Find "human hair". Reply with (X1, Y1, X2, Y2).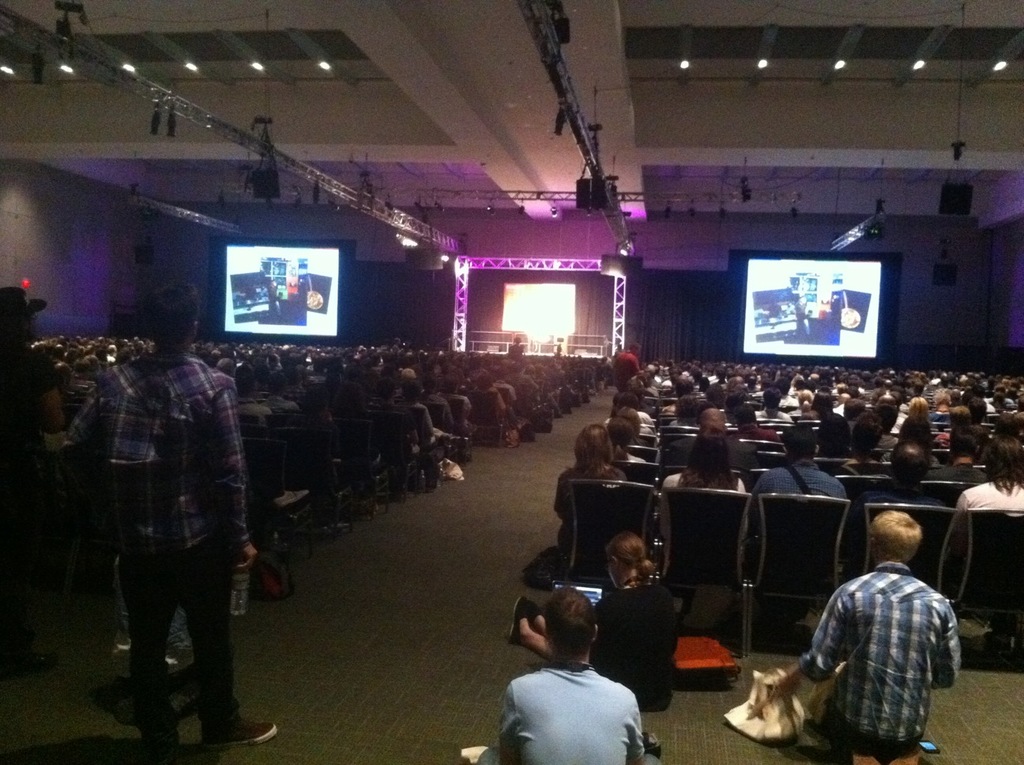
(617, 407, 641, 435).
